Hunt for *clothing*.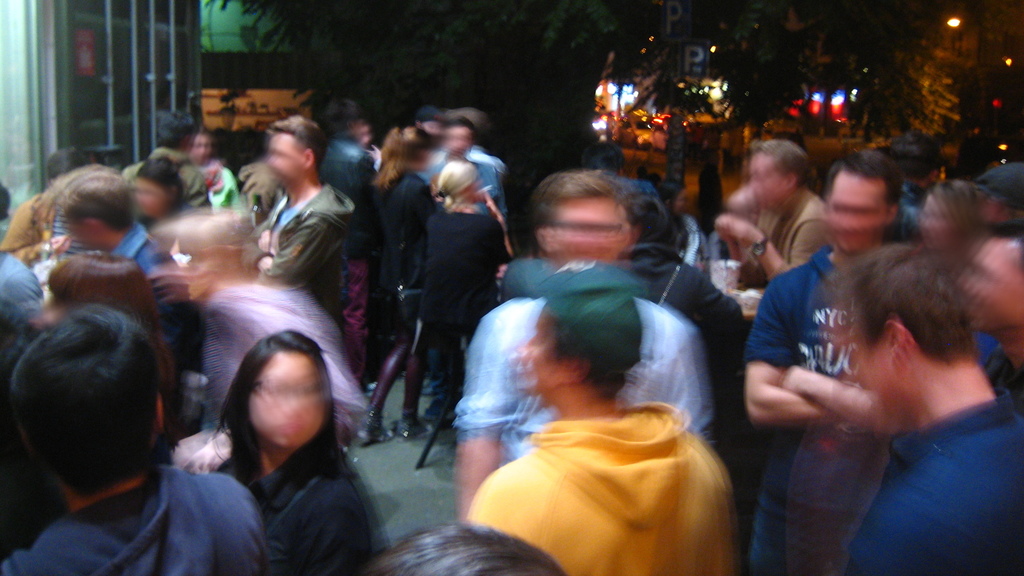
Hunted down at pyautogui.locateOnScreen(855, 368, 1014, 556).
